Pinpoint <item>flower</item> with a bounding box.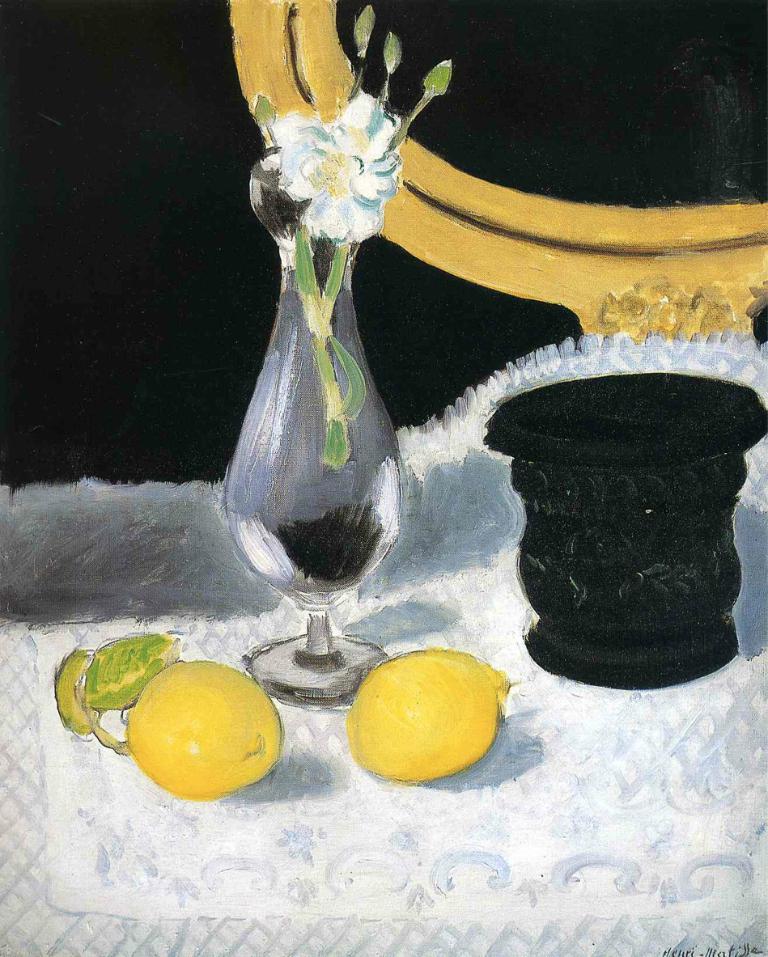
detection(262, 76, 441, 216).
